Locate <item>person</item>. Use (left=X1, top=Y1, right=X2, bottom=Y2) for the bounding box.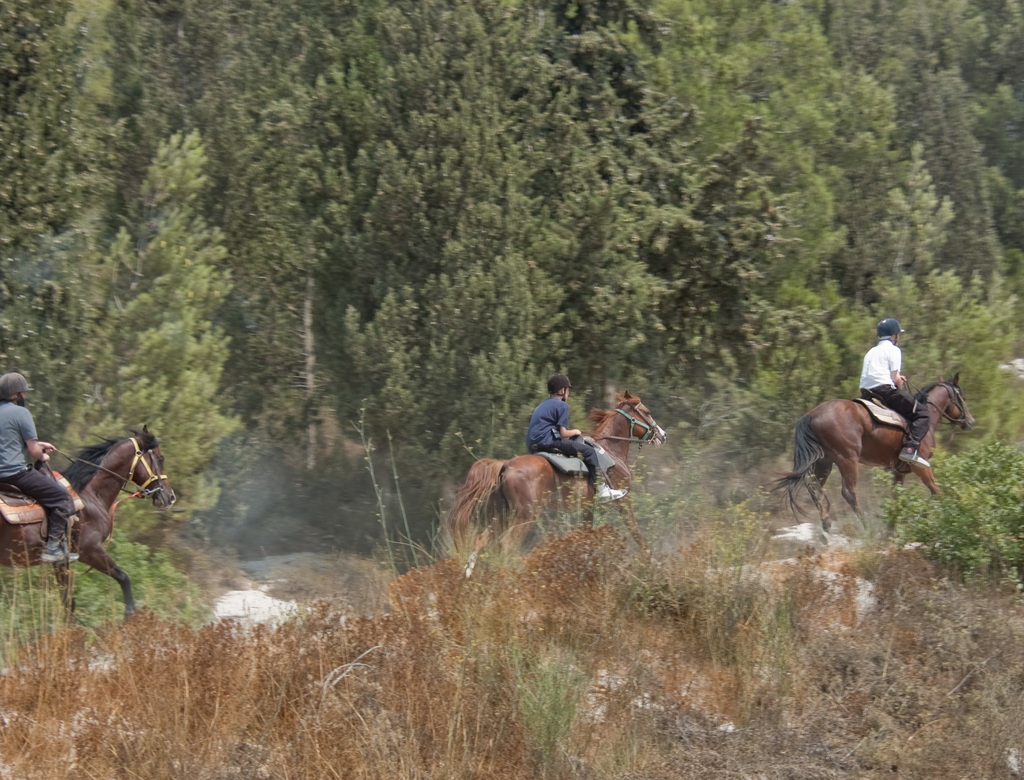
(left=0, top=371, right=81, bottom=560).
